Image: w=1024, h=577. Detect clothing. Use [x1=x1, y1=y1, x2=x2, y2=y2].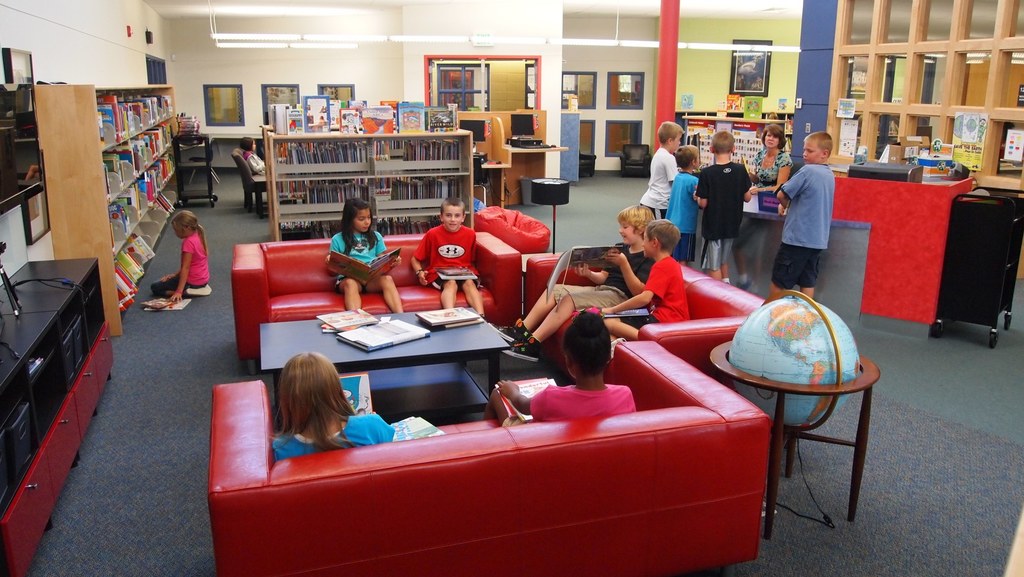
[x1=326, y1=229, x2=390, y2=295].
